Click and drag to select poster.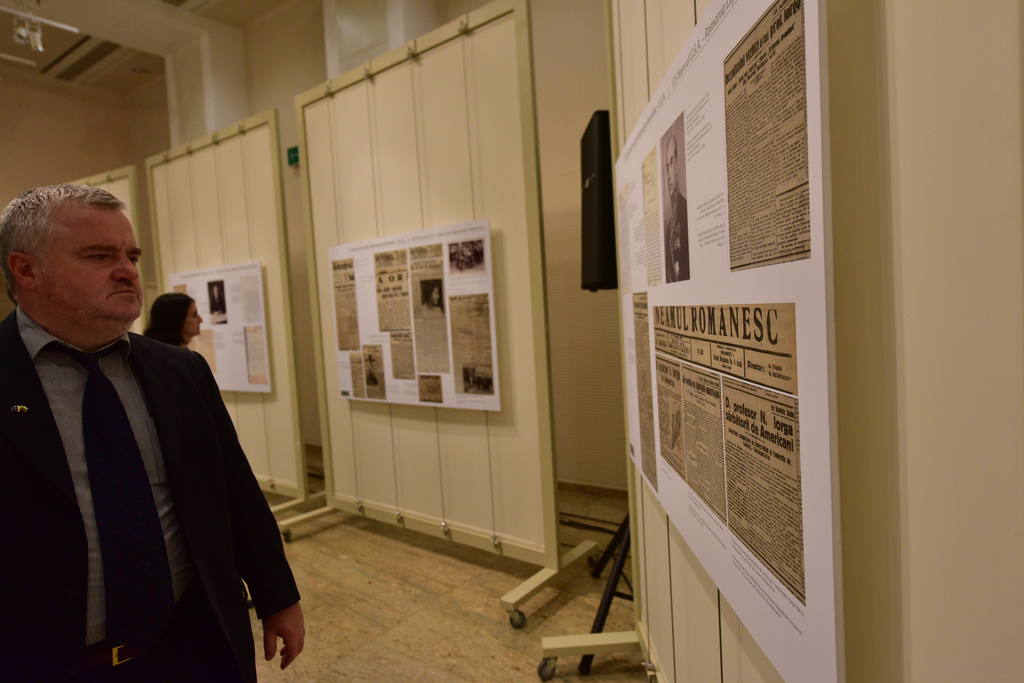
Selection: <box>418,377,443,402</box>.
